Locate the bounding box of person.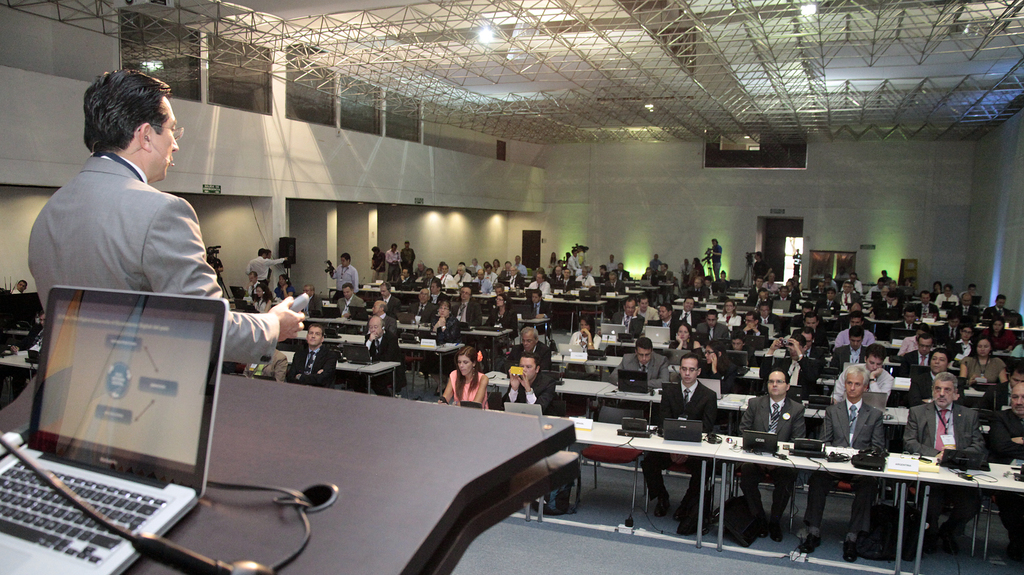
Bounding box: <bbox>898, 358, 982, 544</bbox>.
